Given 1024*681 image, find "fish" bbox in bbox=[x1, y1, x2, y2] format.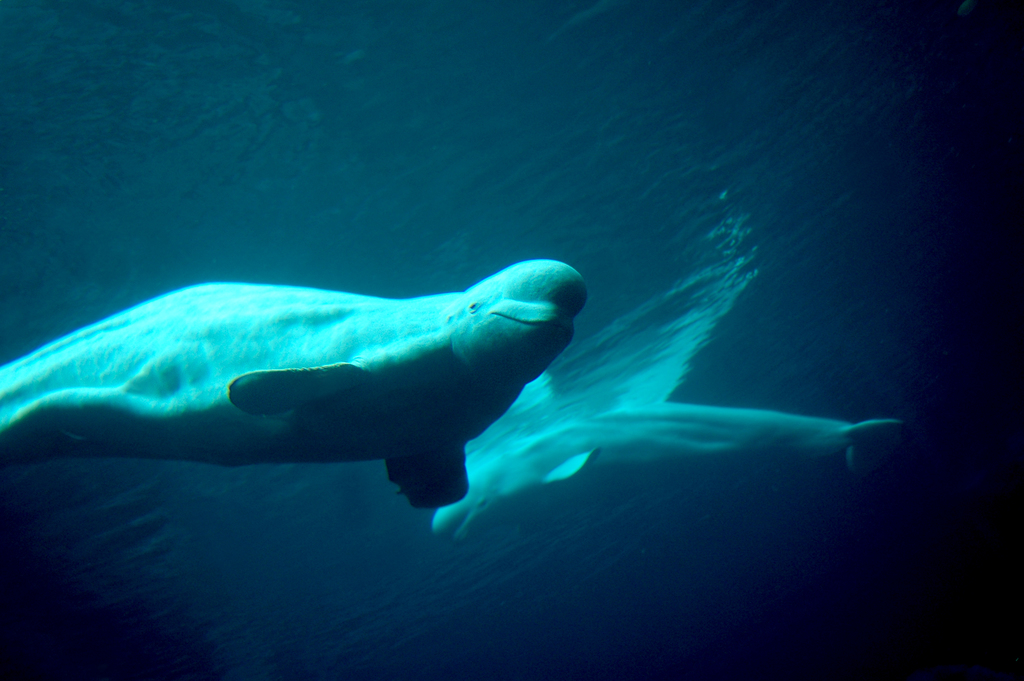
bbox=[412, 394, 900, 544].
